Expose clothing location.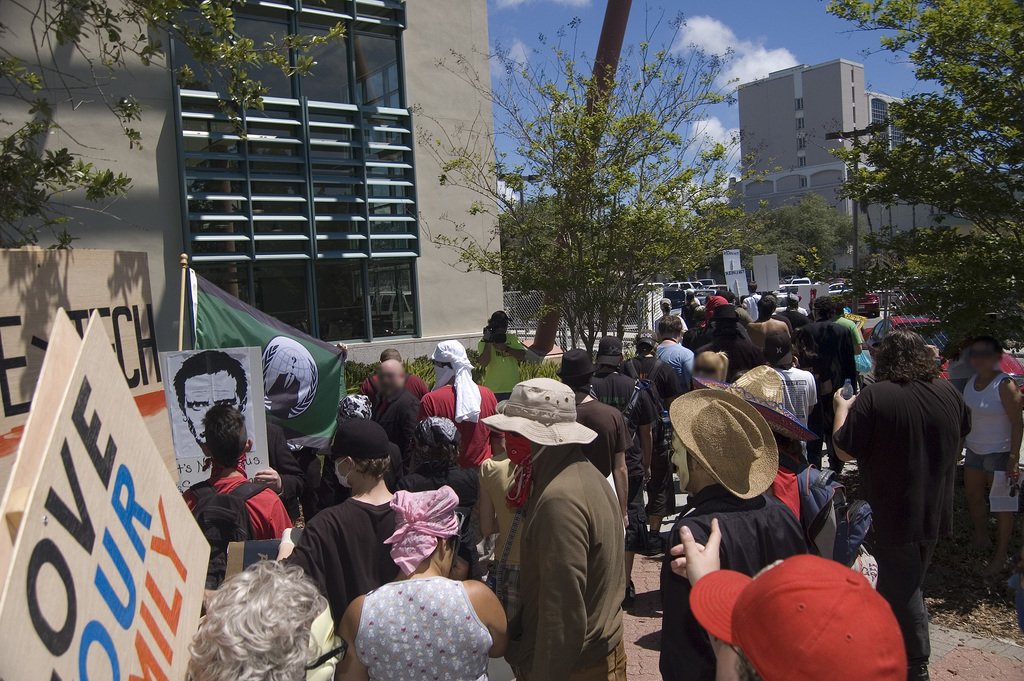
Exposed at <box>175,473,298,594</box>.
